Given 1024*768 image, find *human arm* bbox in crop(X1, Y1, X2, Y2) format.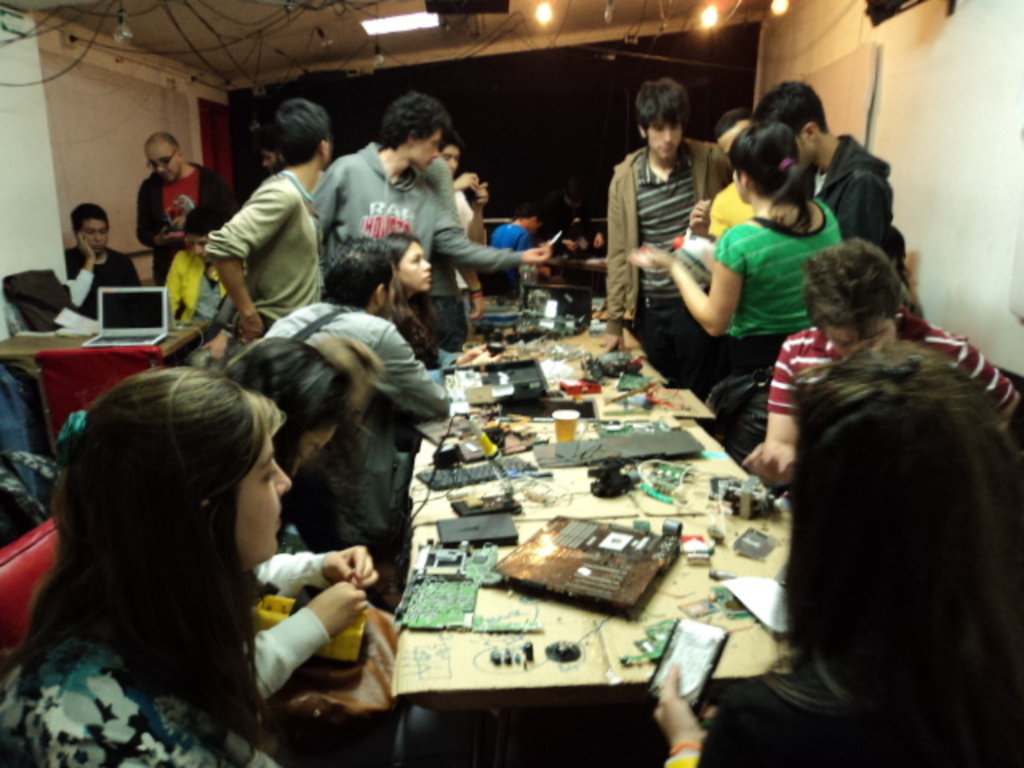
crop(133, 178, 170, 245).
